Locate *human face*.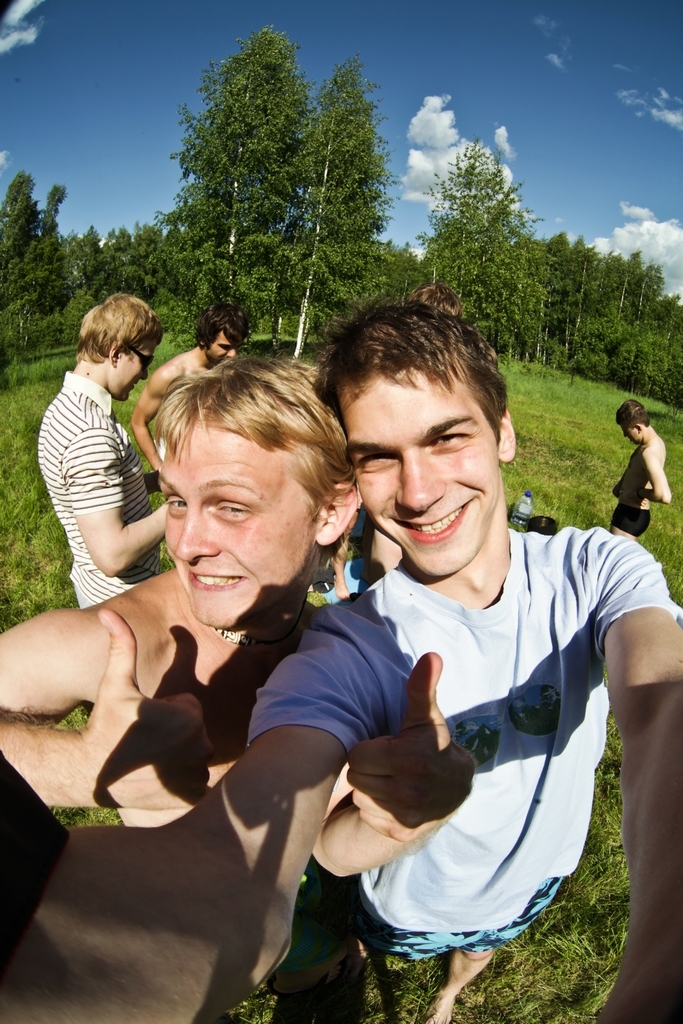
Bounding box: (201, 328, 241, 367).
